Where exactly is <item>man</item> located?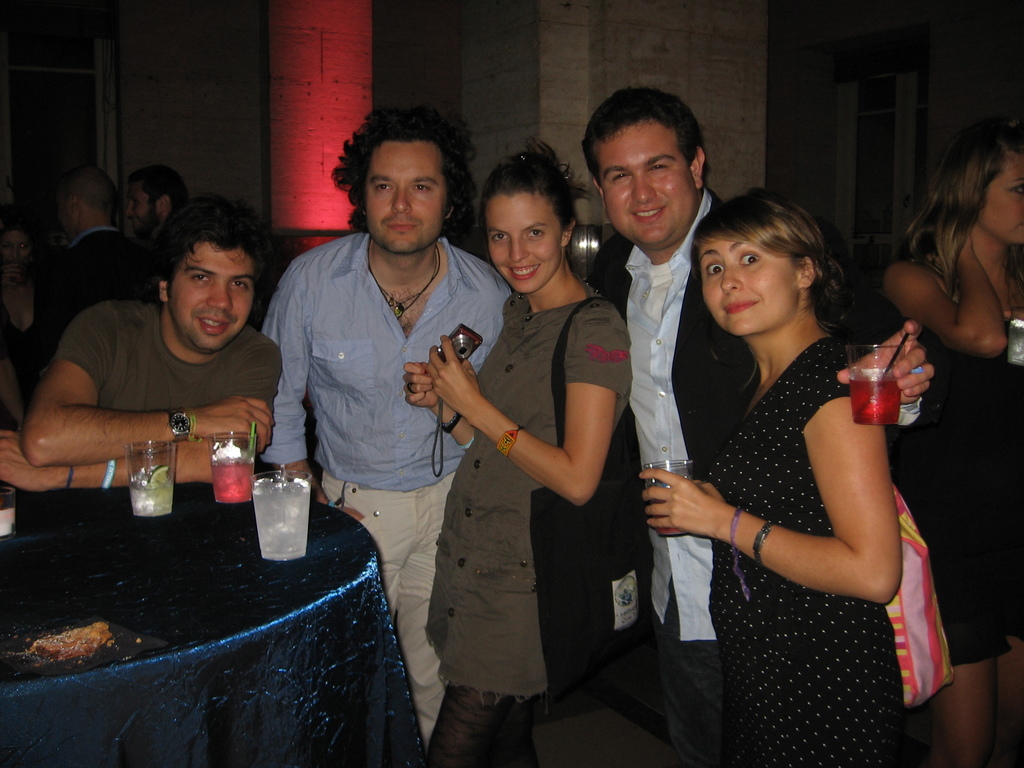
Its bounding box is [0,195,282,495].
